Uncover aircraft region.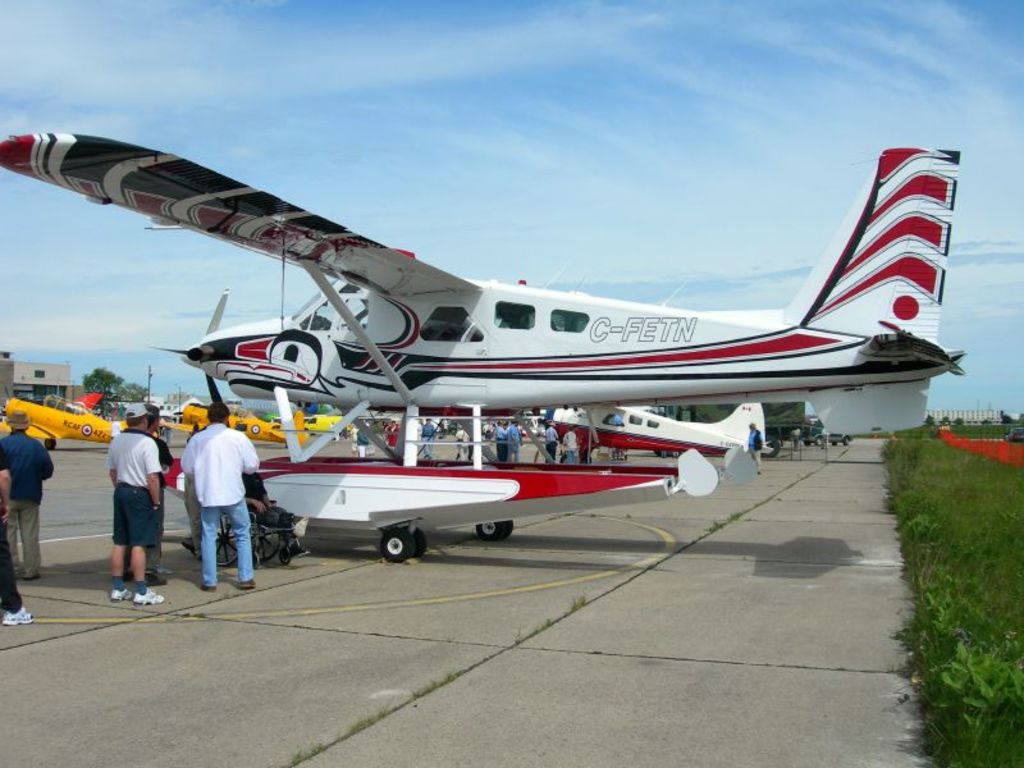
Uncovered: (301, 411, 355, 439).
